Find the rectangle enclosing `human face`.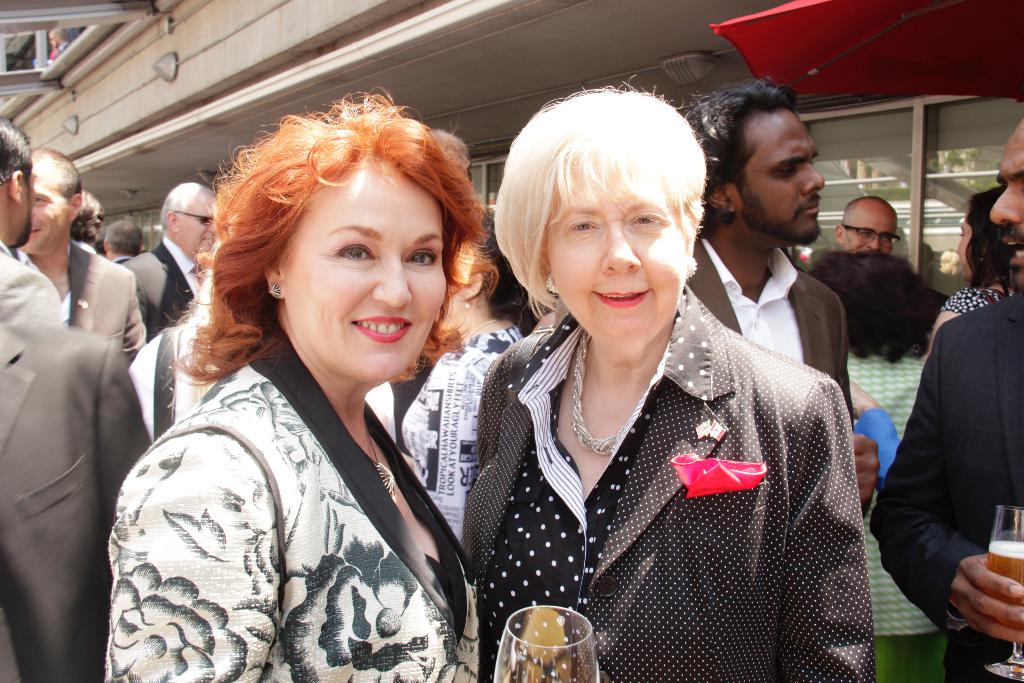
crop(846, 199, 904, 252).
